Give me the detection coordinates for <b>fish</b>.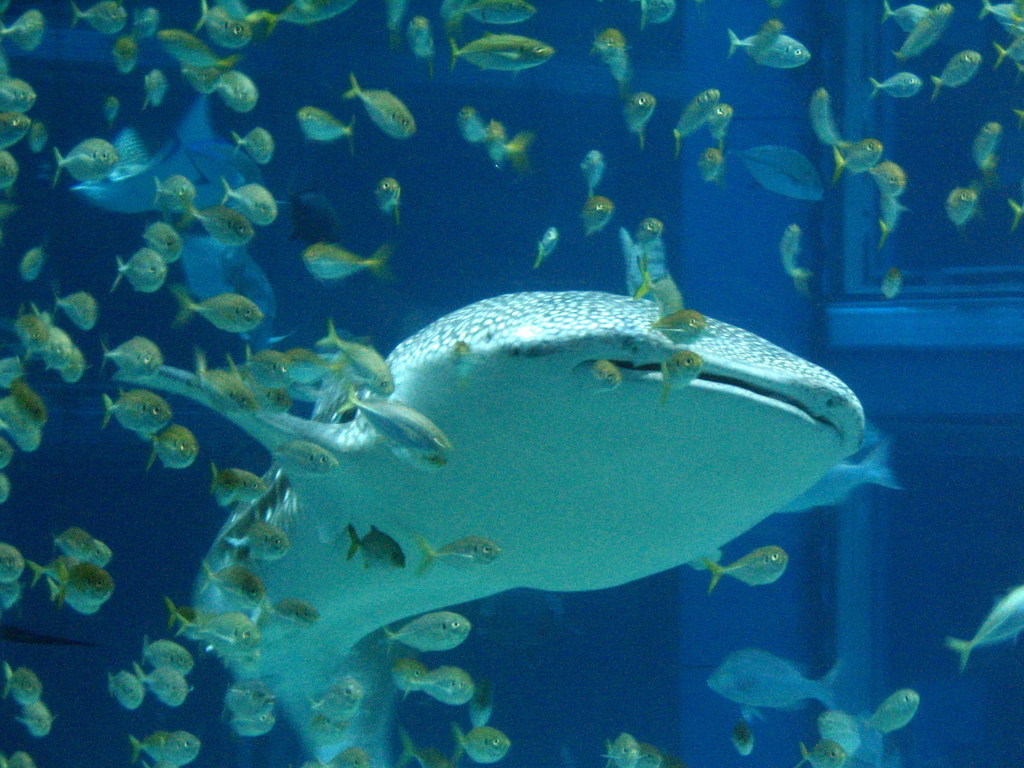
bbox=(723, 717, 758, 759).
